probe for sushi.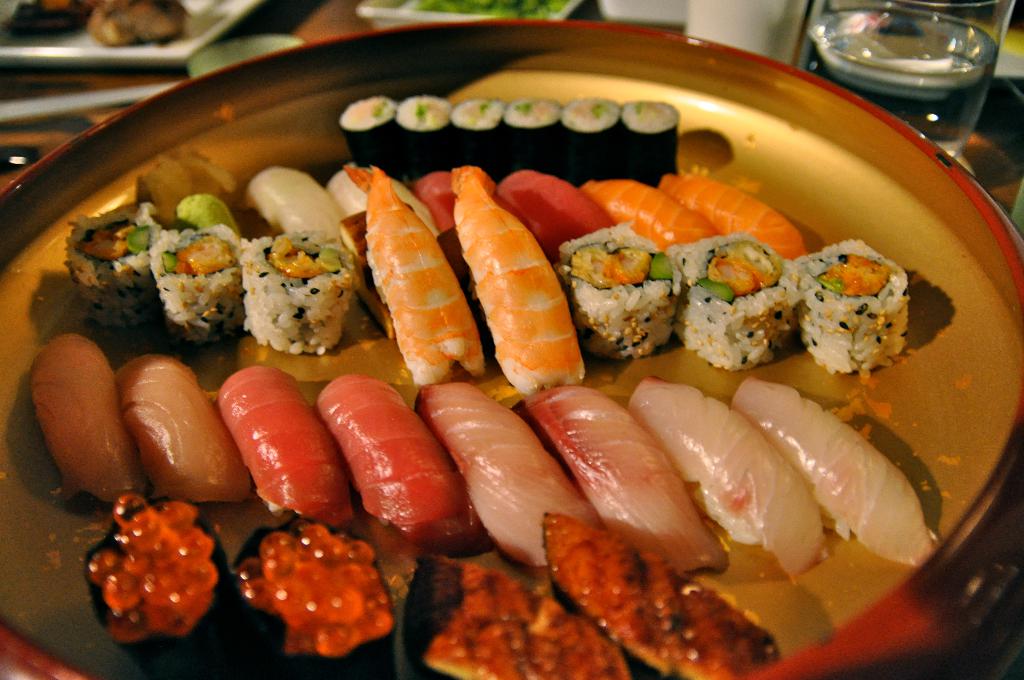
Probe result: Rect(566, 235, 691, 362).
